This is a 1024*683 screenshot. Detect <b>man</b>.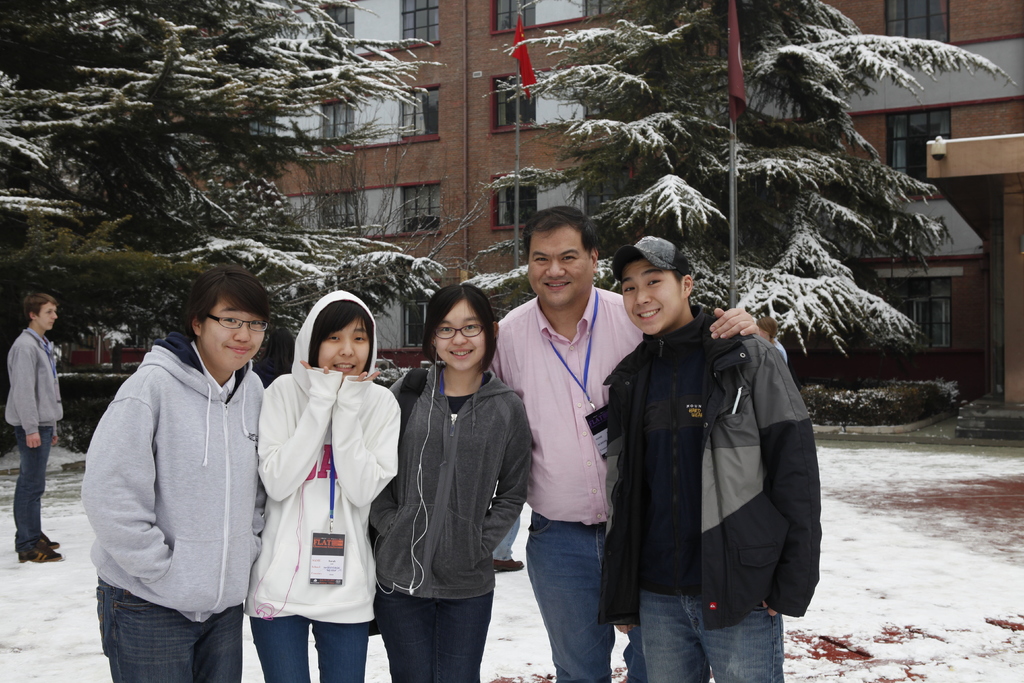
region(3, 292, 68, 567).
